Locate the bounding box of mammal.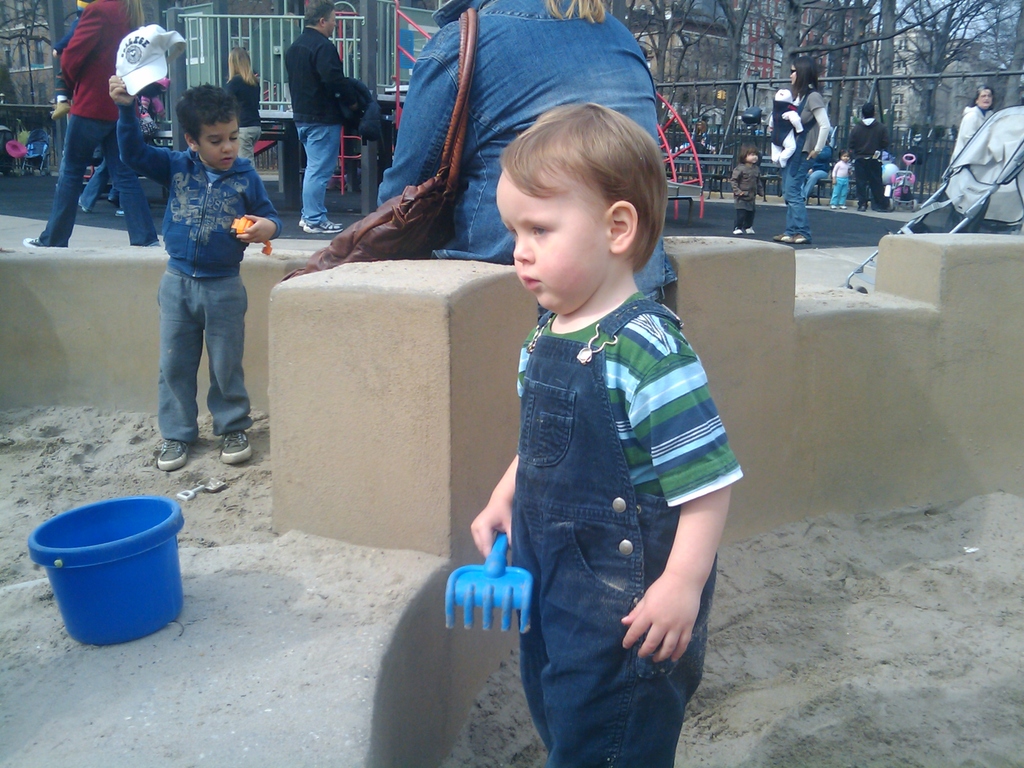
Bounding box: Rect(144, 77, 270, 476).
